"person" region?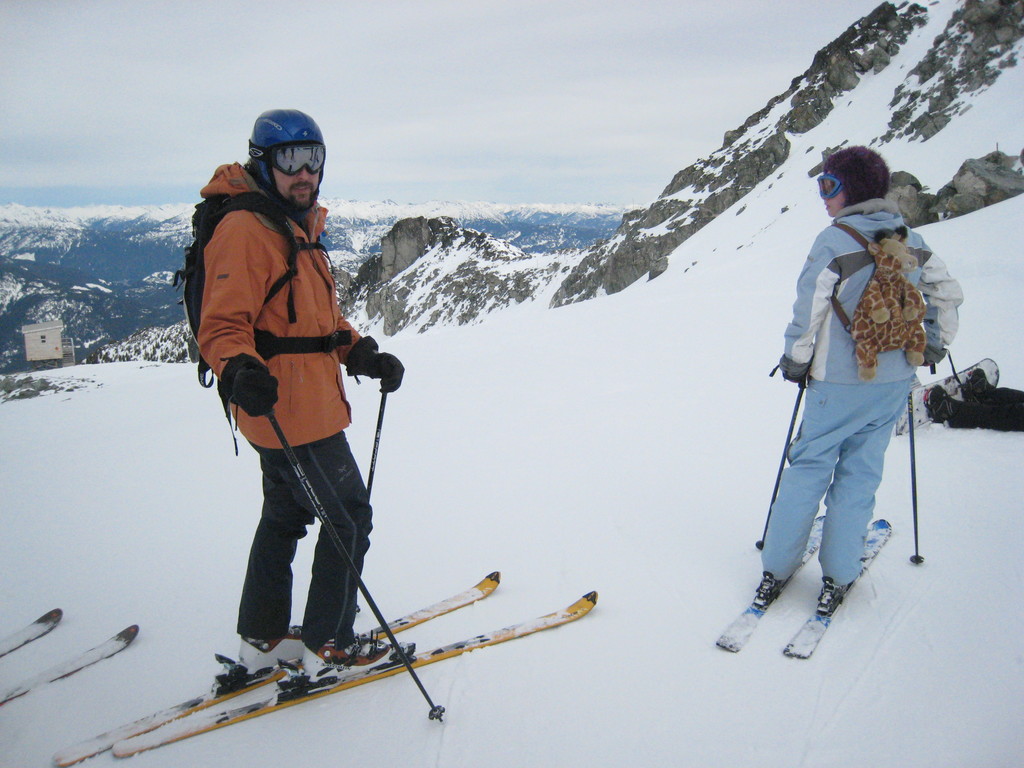
[x1=184, y1=101, x2=402, y2=718]
